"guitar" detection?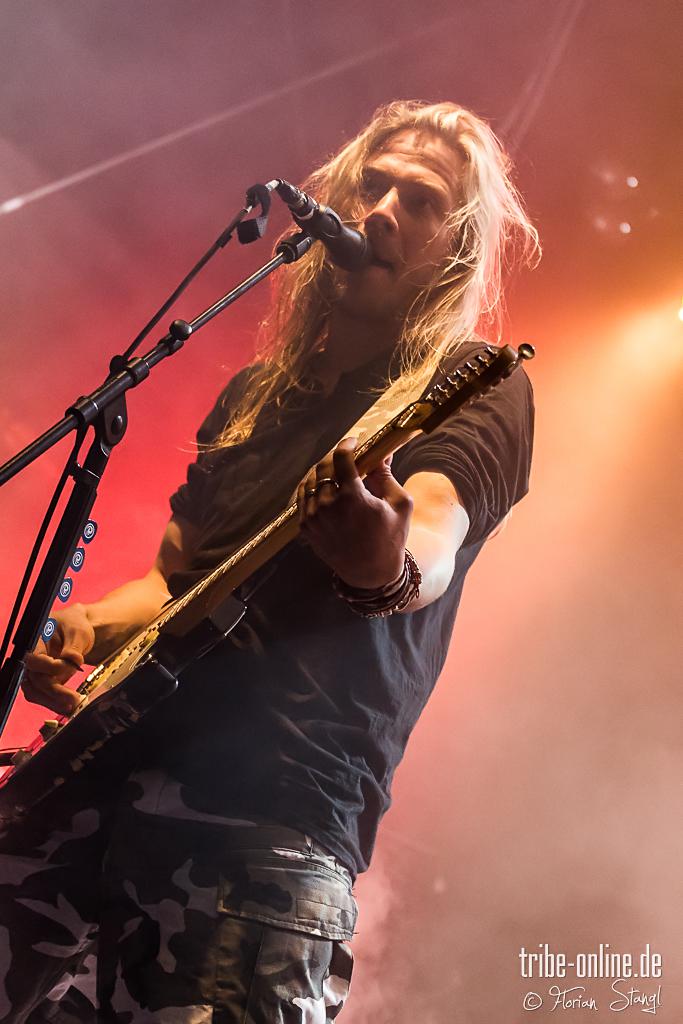
[left=1, top=340, right=531, bottom=823]
